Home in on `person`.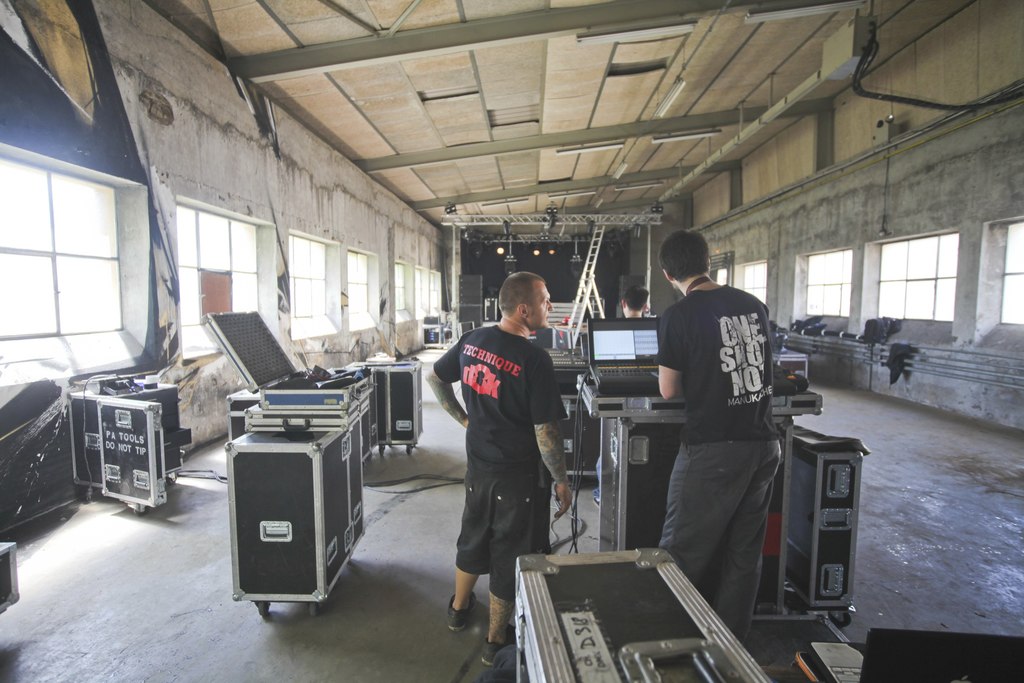
Homed in at select_region(615, 283, 644, 317).
